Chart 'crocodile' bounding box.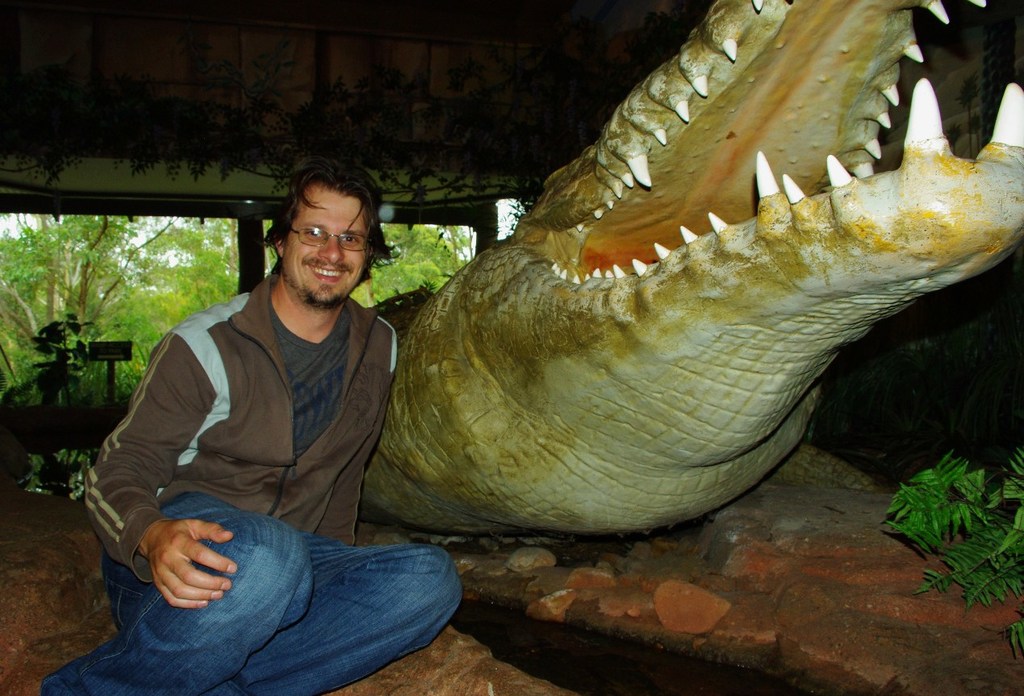
Charted: left=361, top=0, right=1023, bottom=536.
